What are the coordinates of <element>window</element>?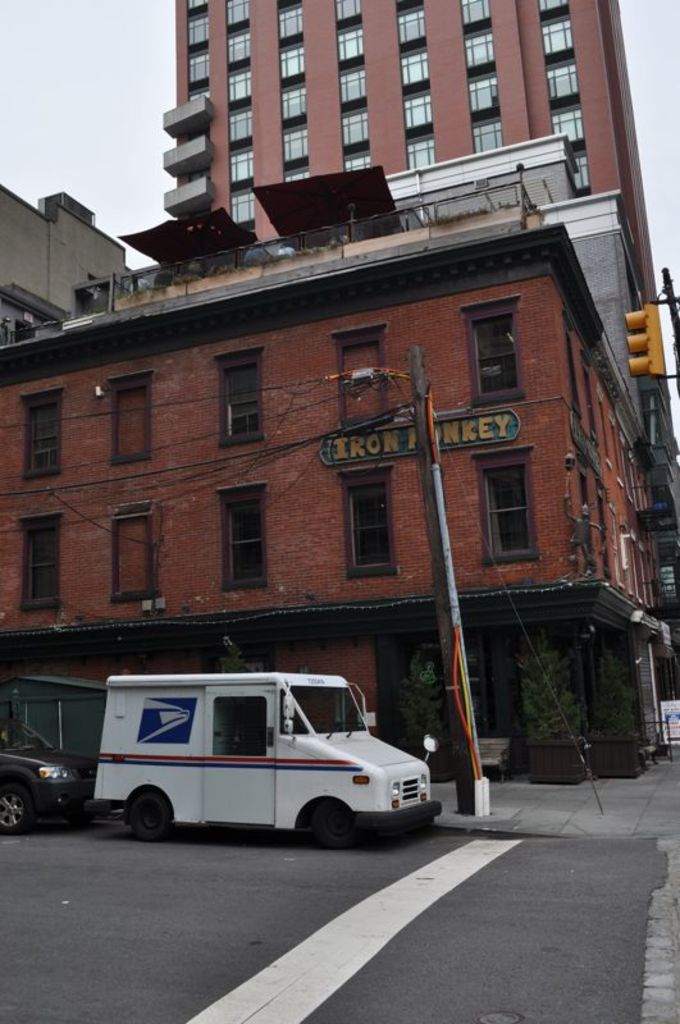
box(228, 41, 252, 68).
